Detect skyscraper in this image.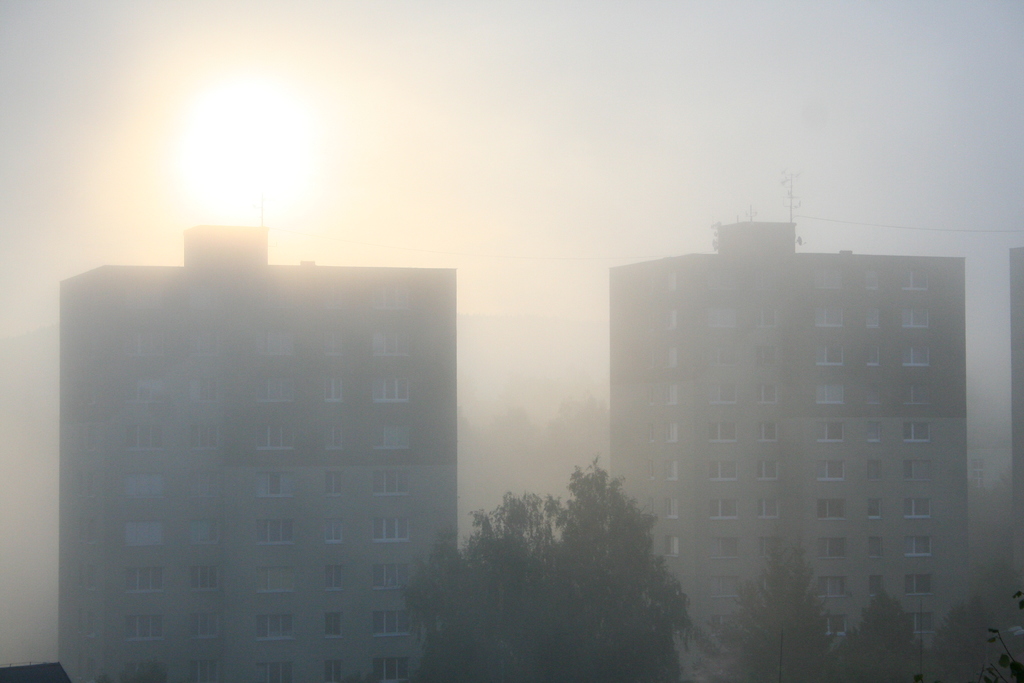
Detection: box(61, 226, 451, 677).
